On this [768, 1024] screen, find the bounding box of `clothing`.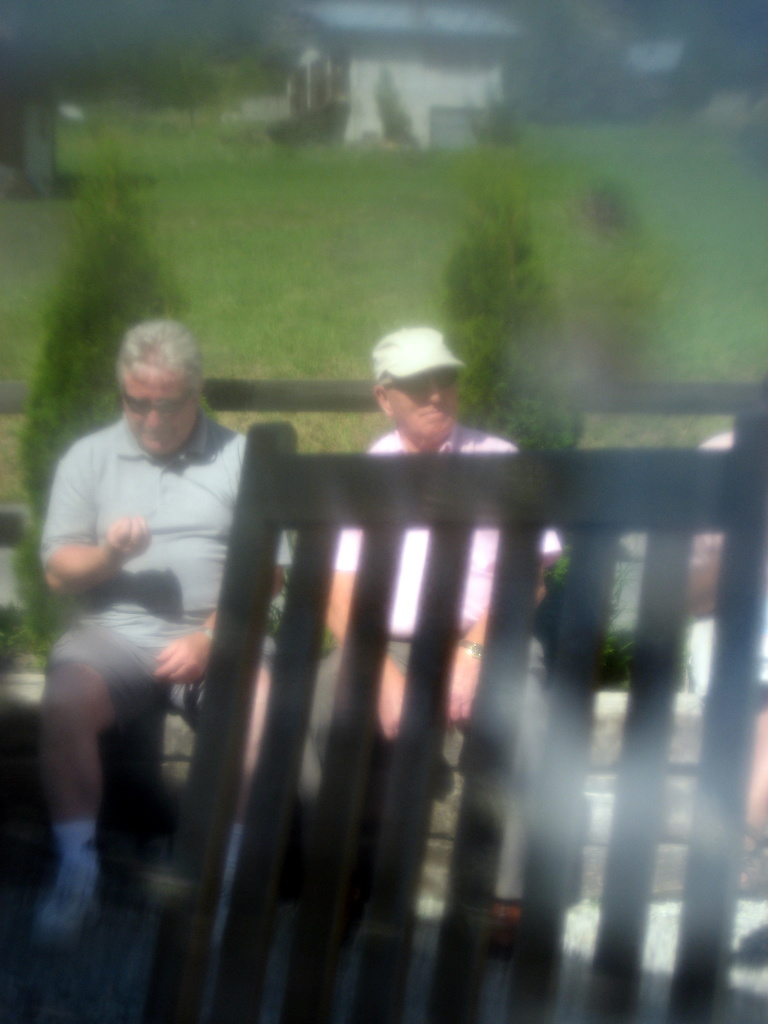
Bounding box: box=[330, 454, 593, 692].
